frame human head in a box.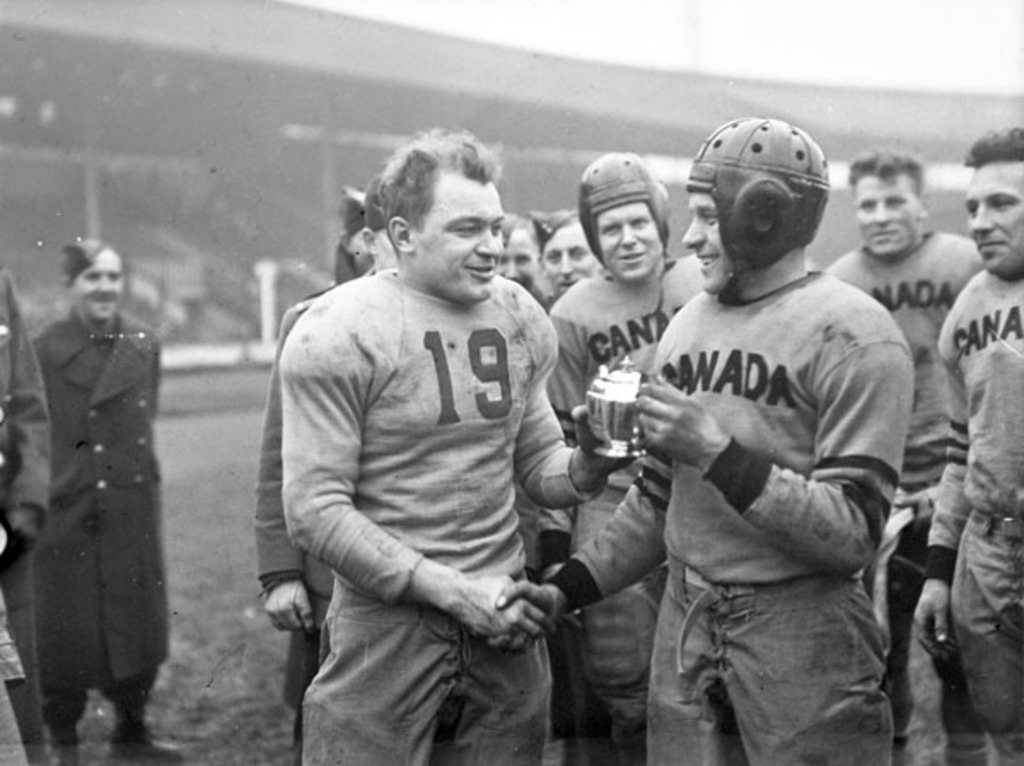
l=541, t=218, r=602, b=288.
